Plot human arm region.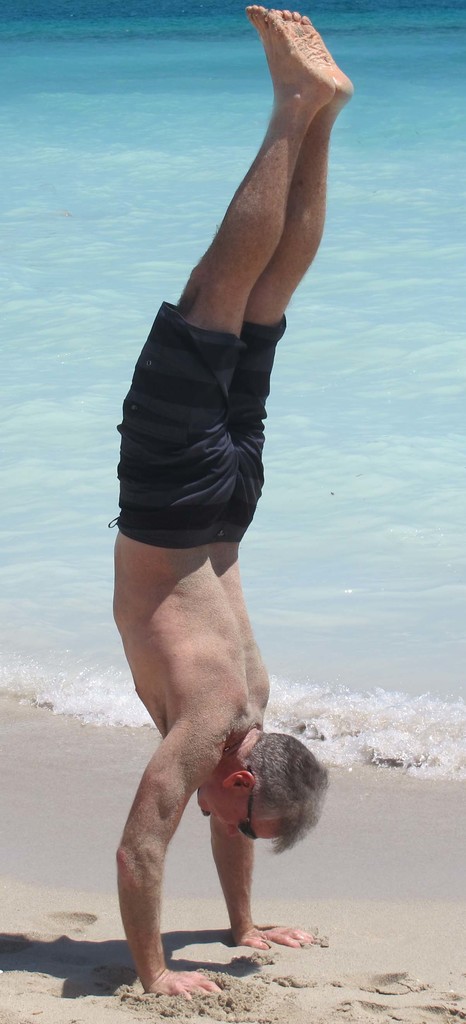
Plotted at bbox(112, 740, 224, 1002).
